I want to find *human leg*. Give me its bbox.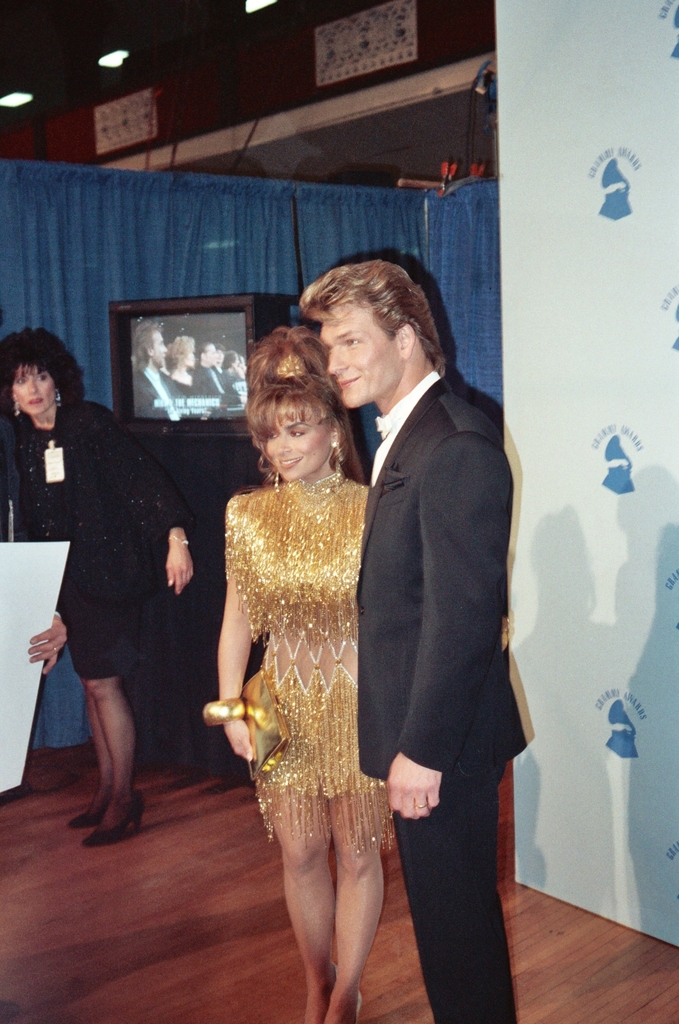
[253, 661, 330, 1023].
